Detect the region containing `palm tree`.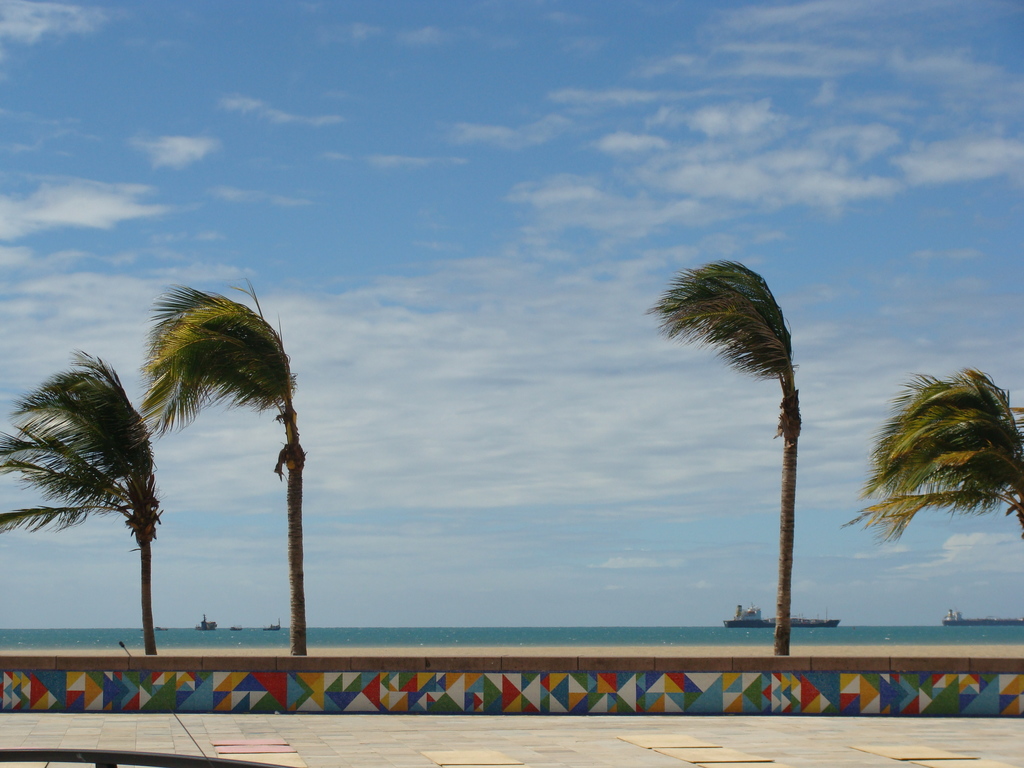
(641,252,804,661).
